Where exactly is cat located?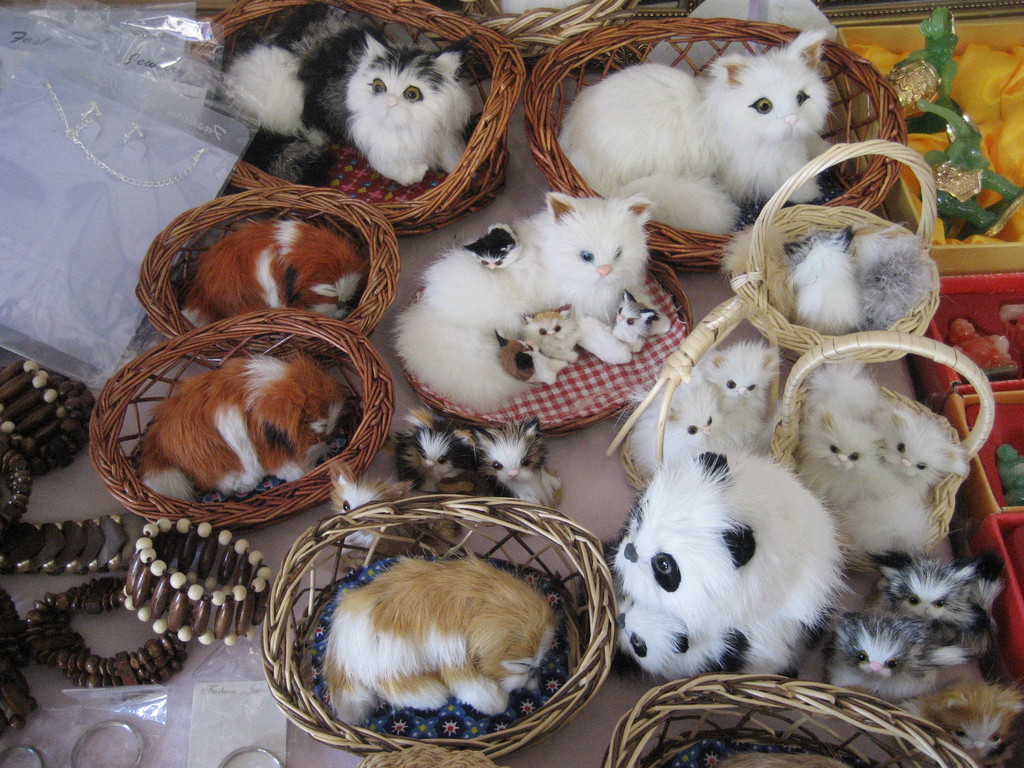
Its bounding box is [182,210,369,349].
